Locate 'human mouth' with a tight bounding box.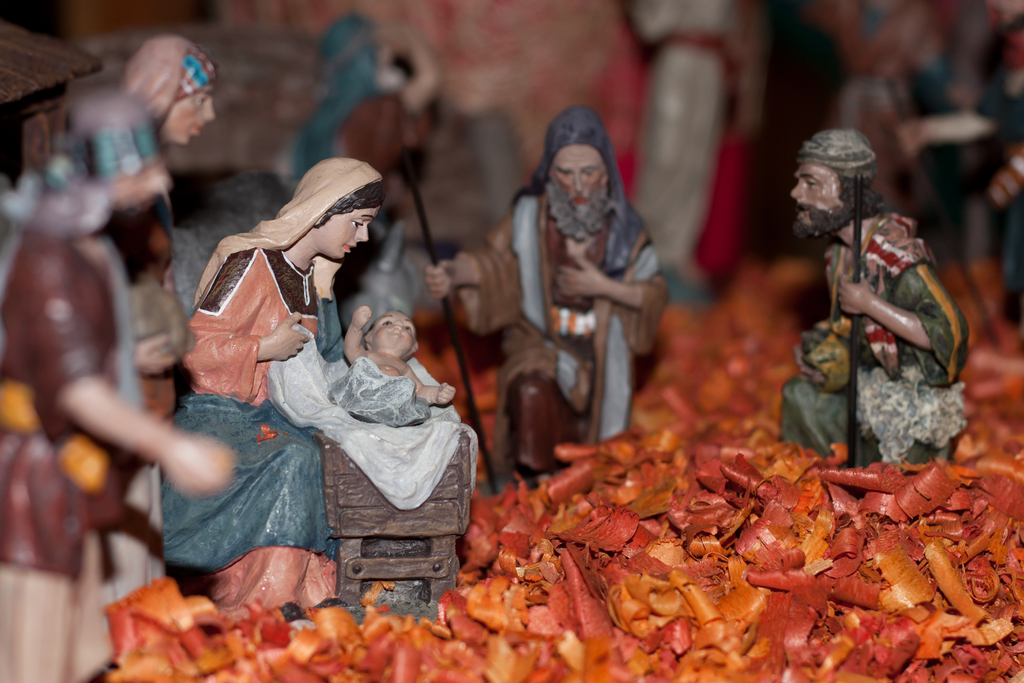
rect(794, 203, 812, 219).
